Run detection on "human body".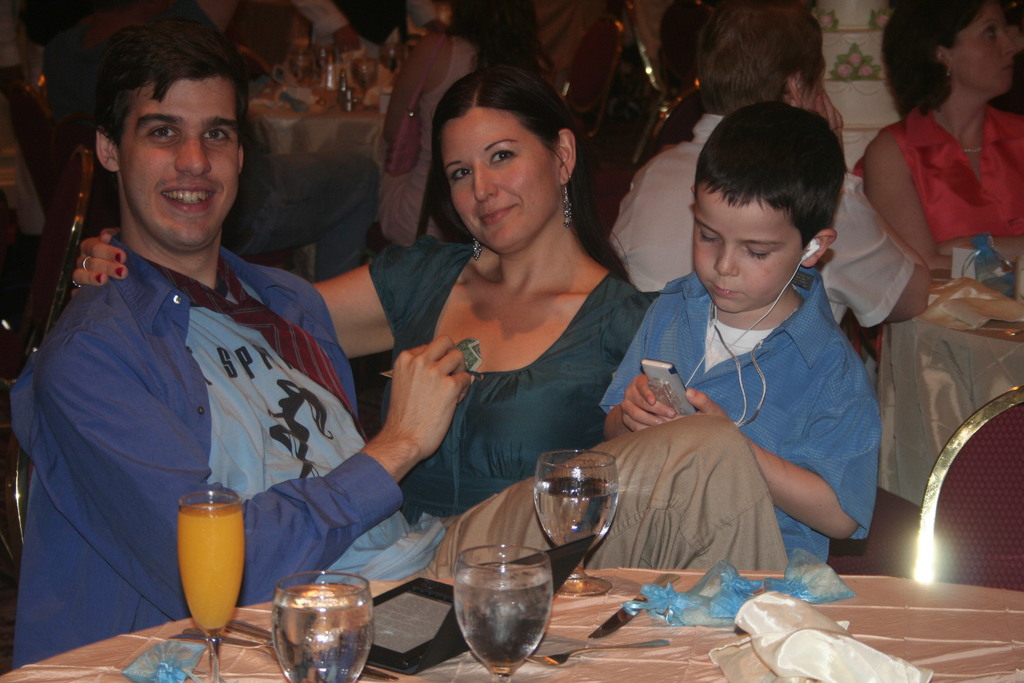
Result: 54, 69, 664, 520.
